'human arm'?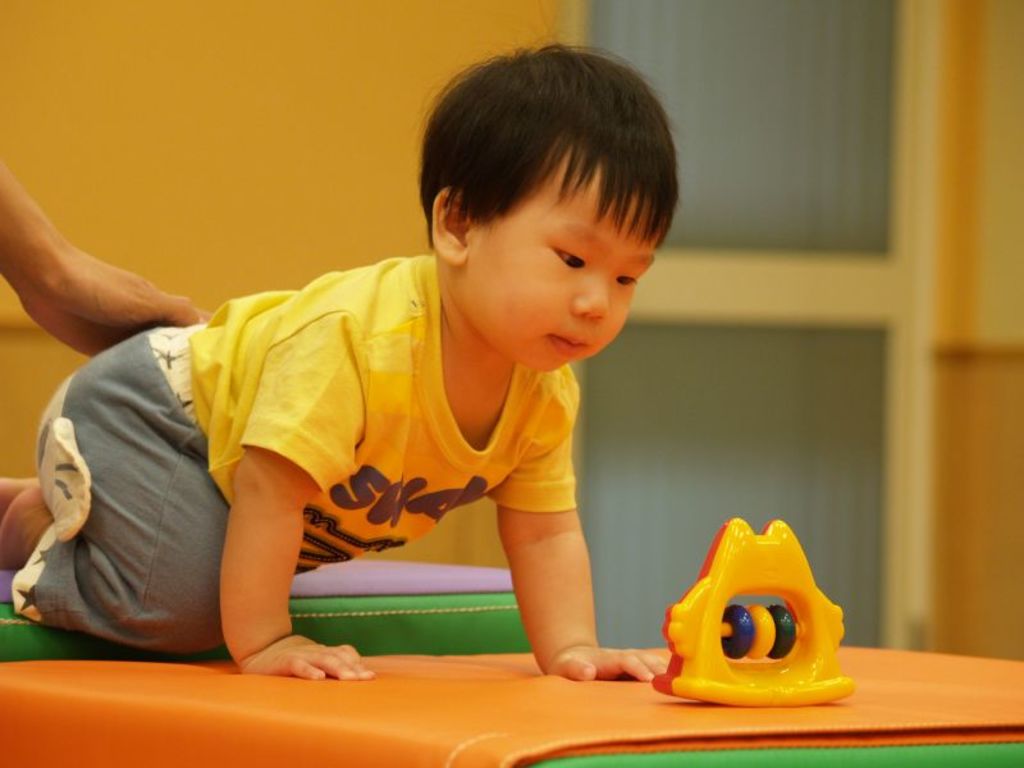
bbox=(0, 154, 210, 357)
